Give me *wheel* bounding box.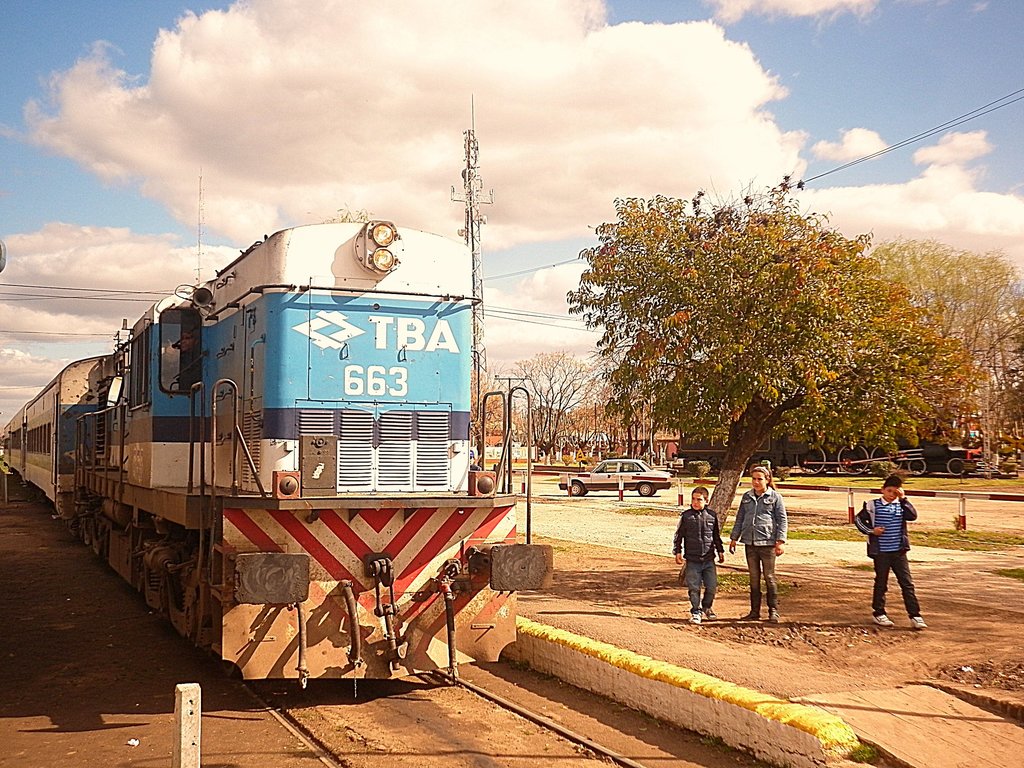
<bbox>909, 462, 925, 476</bbox>.
